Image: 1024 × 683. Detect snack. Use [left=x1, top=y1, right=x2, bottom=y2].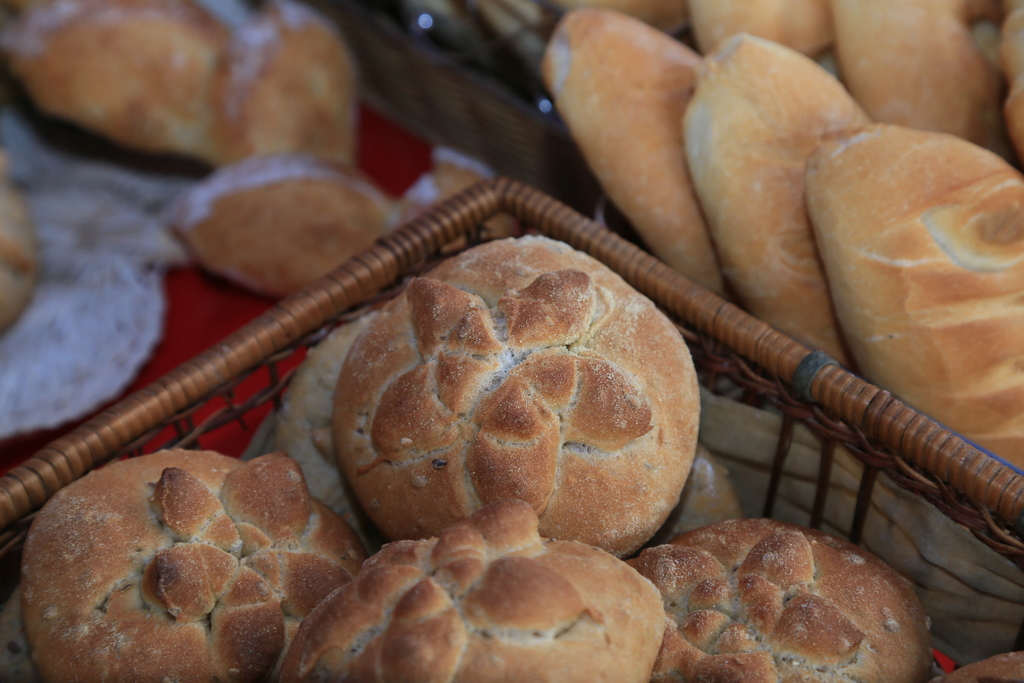
[left=285, top=530, right=659, bottom=682].
